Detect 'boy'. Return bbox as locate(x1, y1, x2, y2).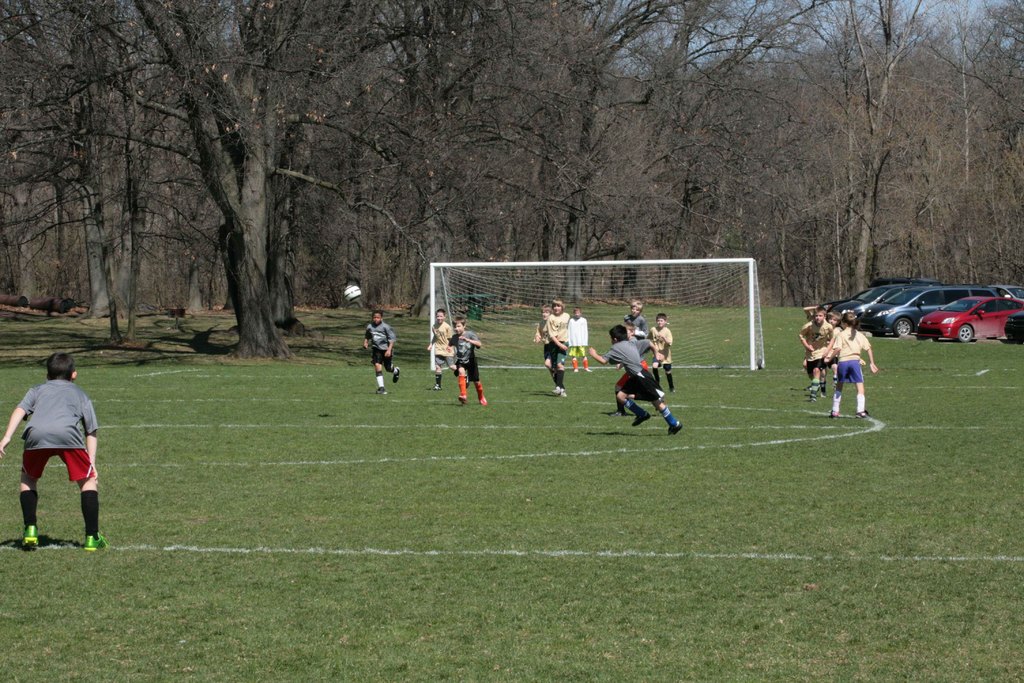
locate(543, 301, 574, 394).
